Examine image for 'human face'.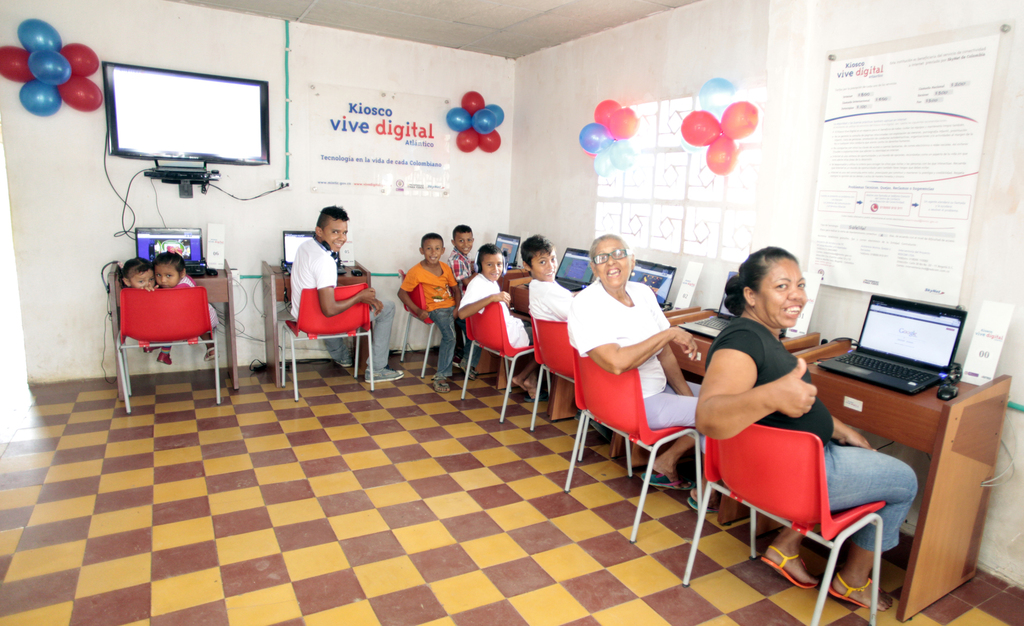
Examination result: x1=753 y1=259 x2=807 y2=324.
